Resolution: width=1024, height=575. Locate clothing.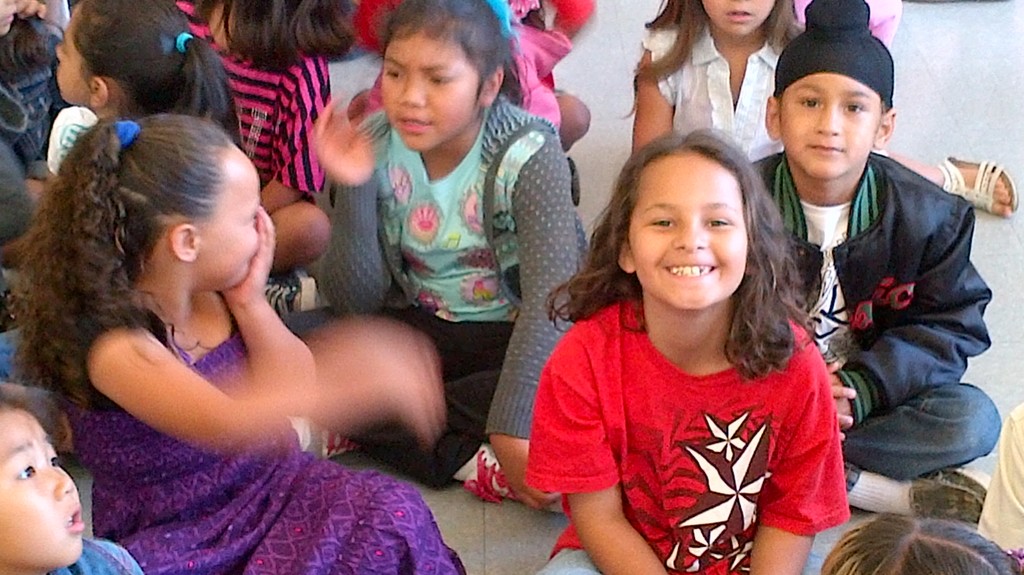
{"left": 539, "top": 284, "right": 851, "bottom": 559}.
